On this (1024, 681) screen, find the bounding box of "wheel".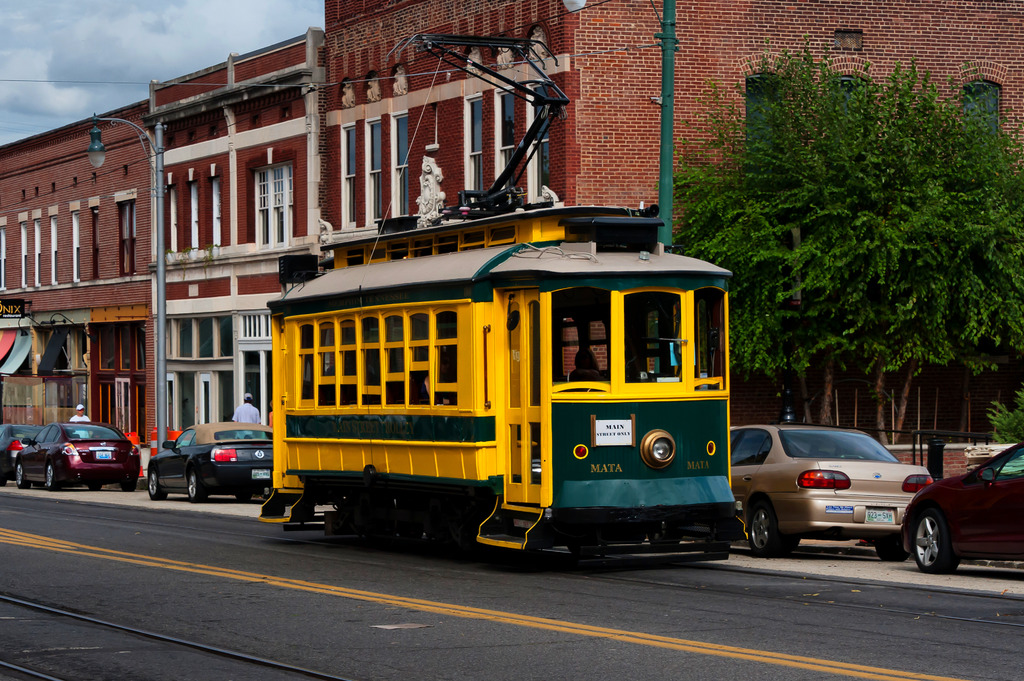
Bounding box: box(119, 481, 136, 492).
